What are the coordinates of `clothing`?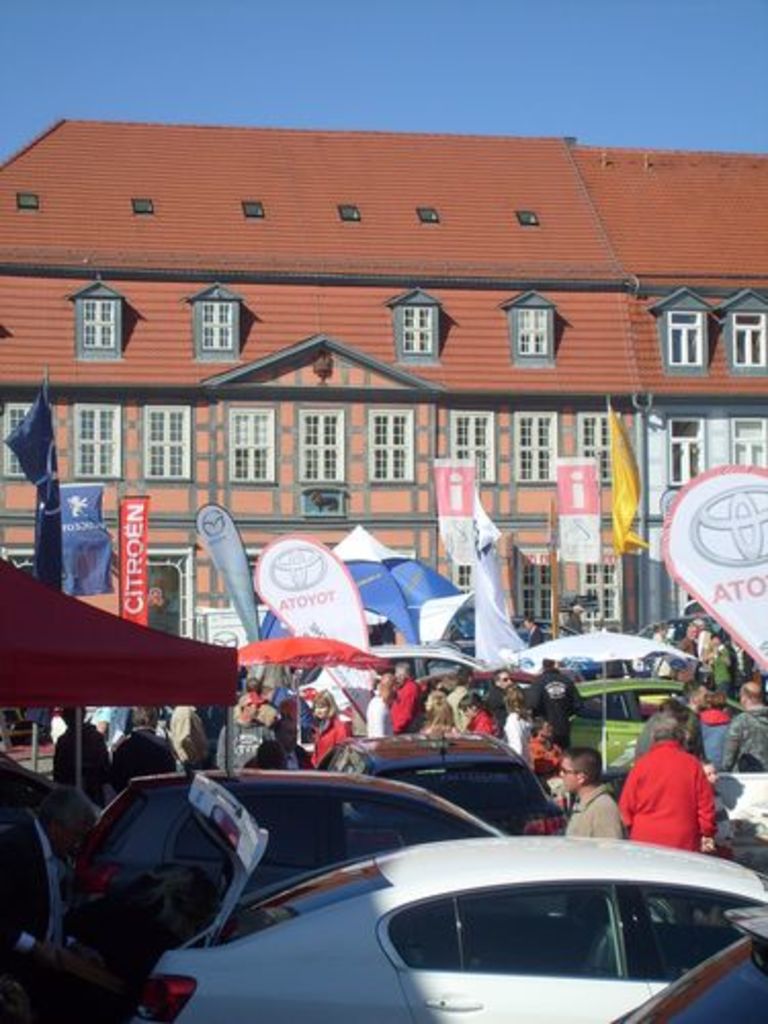
[left=731, top=702, right=766, bottom=762].
